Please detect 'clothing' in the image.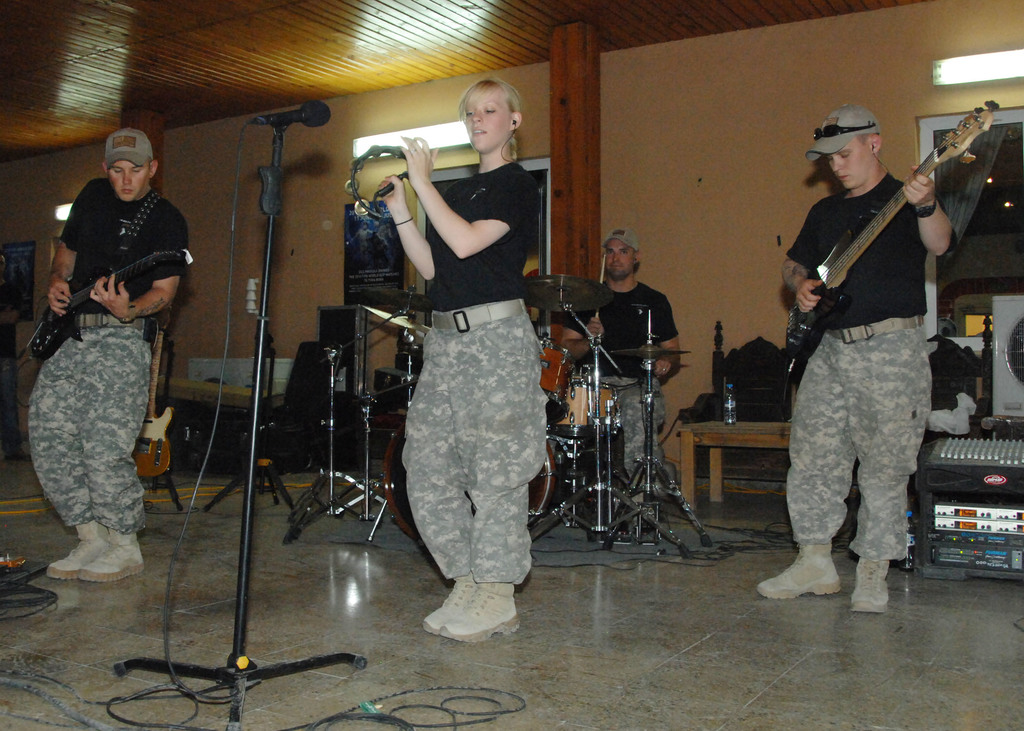
<bbox>779, 171, 916, 559</bbox>.
